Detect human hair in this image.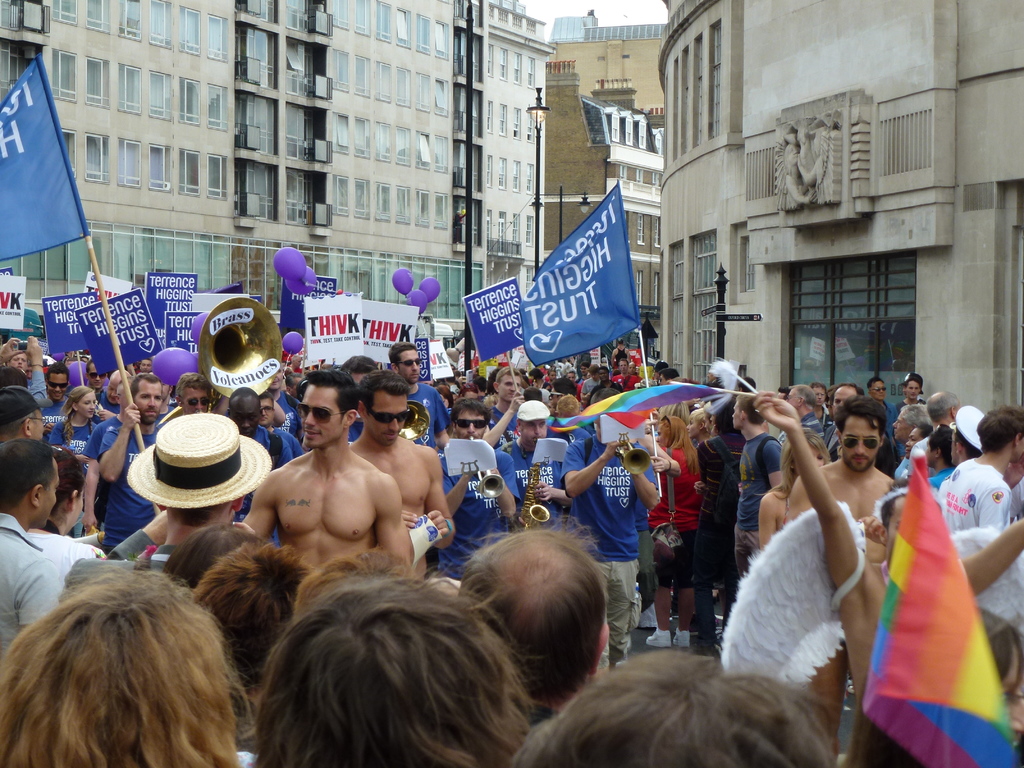
Detection: (x1=189, y1=536, x2=318, y2=698).
